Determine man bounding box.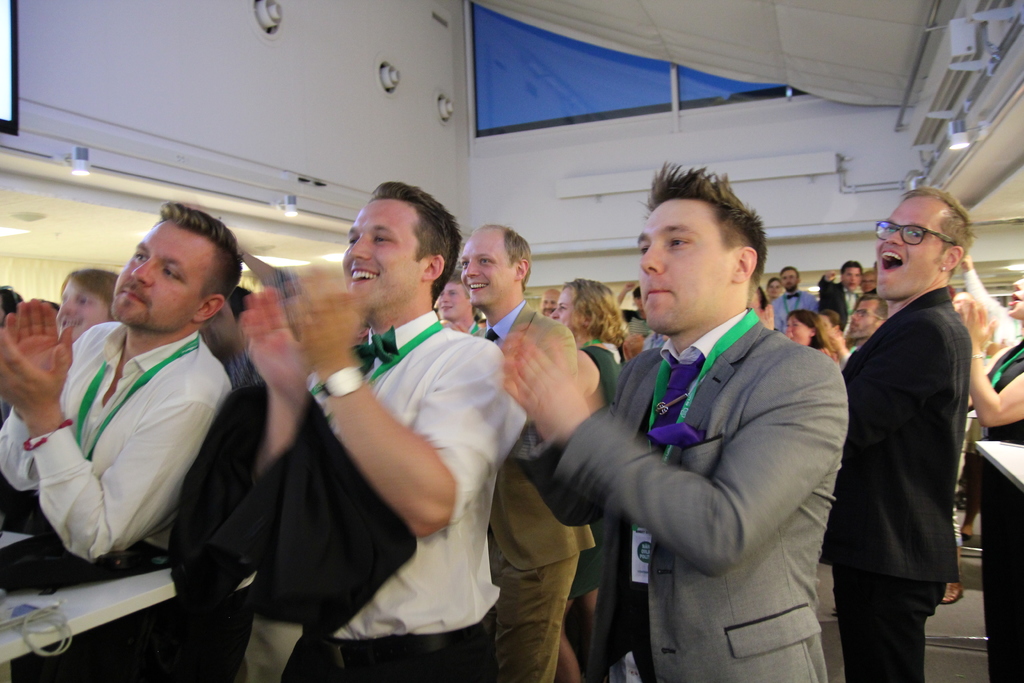
Determined: 540/286/561/322.
